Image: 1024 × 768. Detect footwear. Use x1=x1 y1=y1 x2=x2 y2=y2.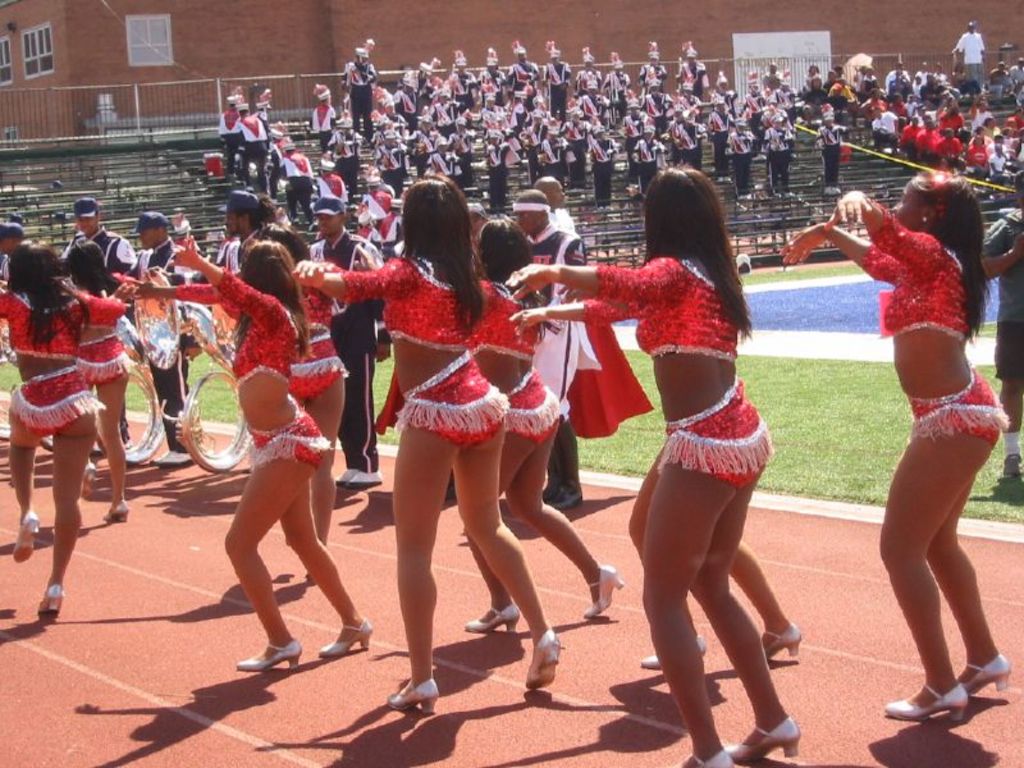
x1=83 y1=462 x2=96 y2=495.
